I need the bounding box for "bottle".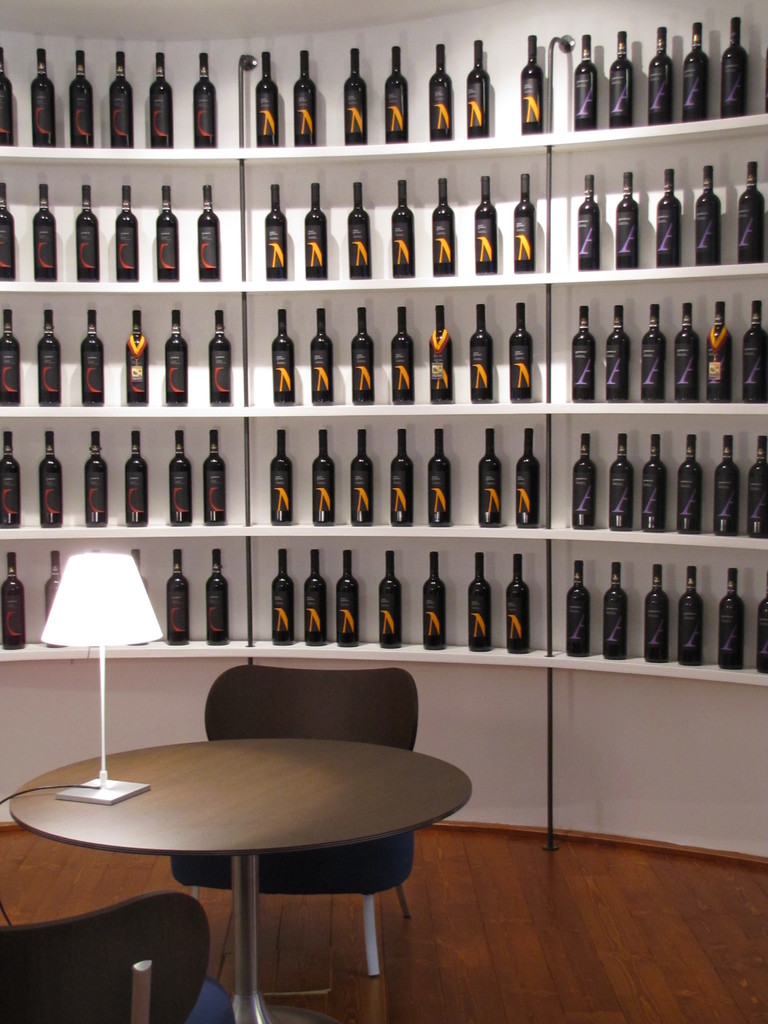
Here it is: box=[673, 299, 708, 413].
